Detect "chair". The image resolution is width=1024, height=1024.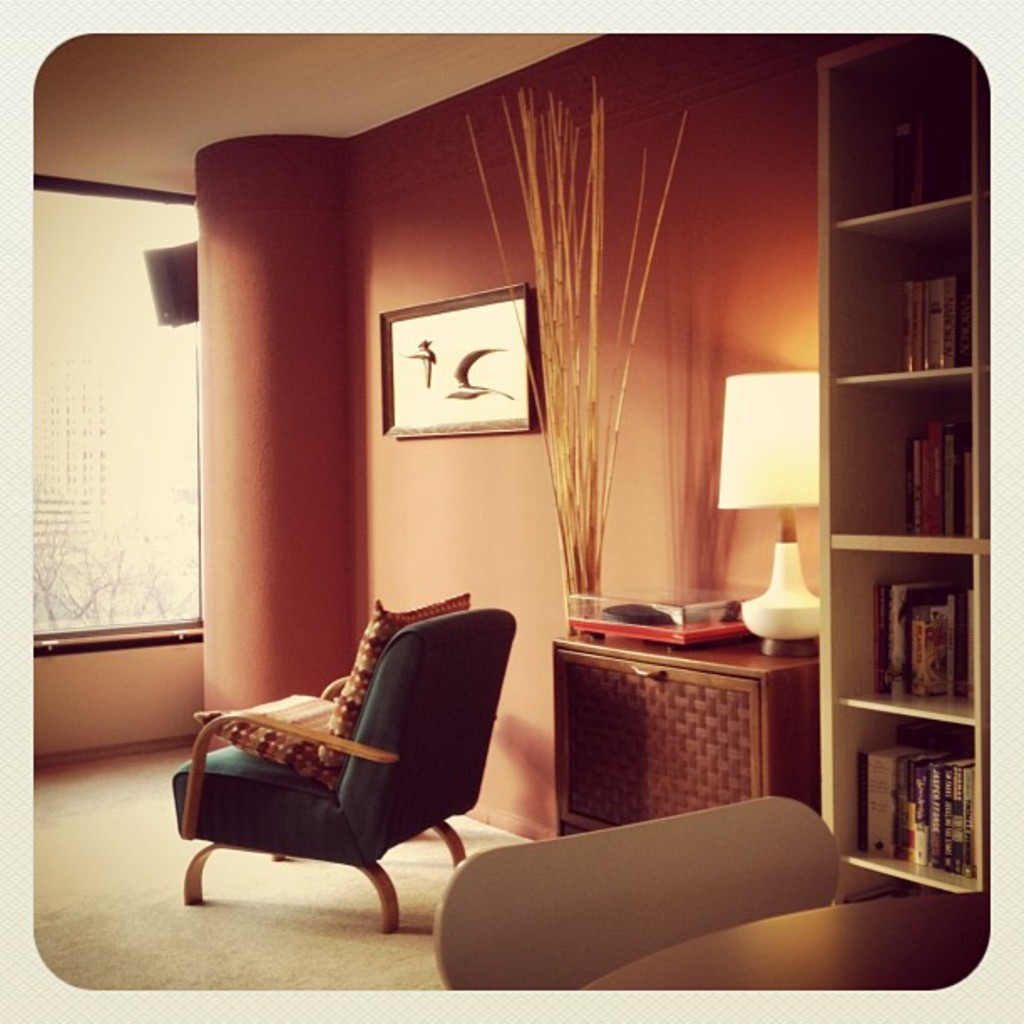
rect(432, 795, 840, 987).
